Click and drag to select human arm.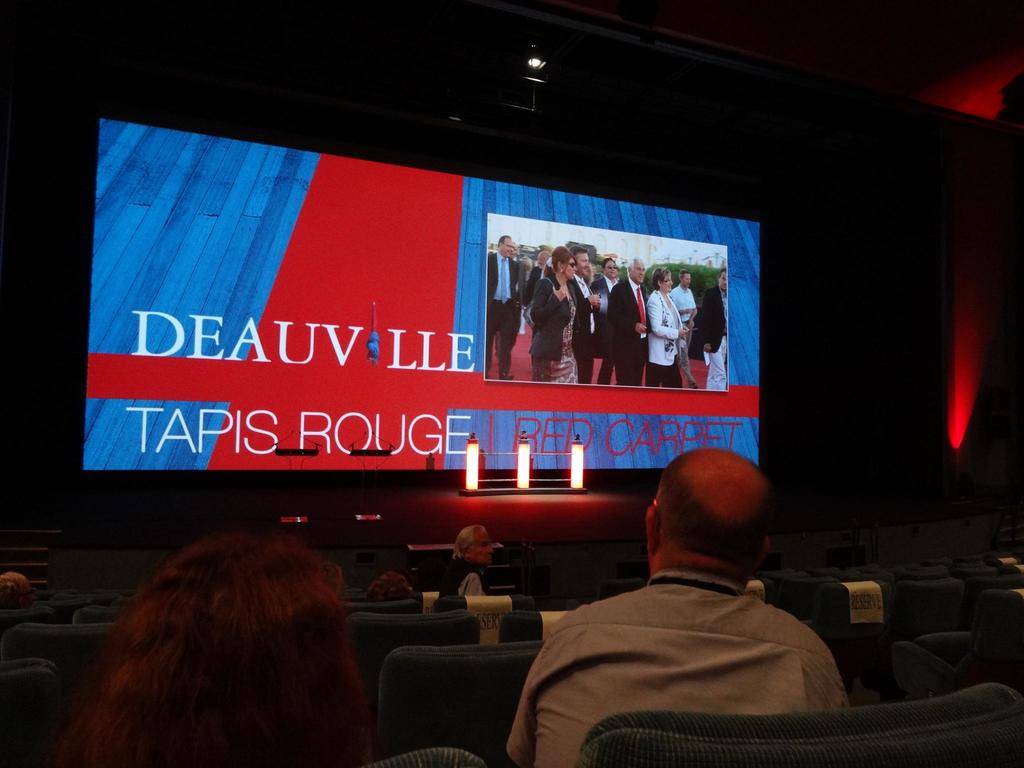
Selection: [461,570,490,605].
